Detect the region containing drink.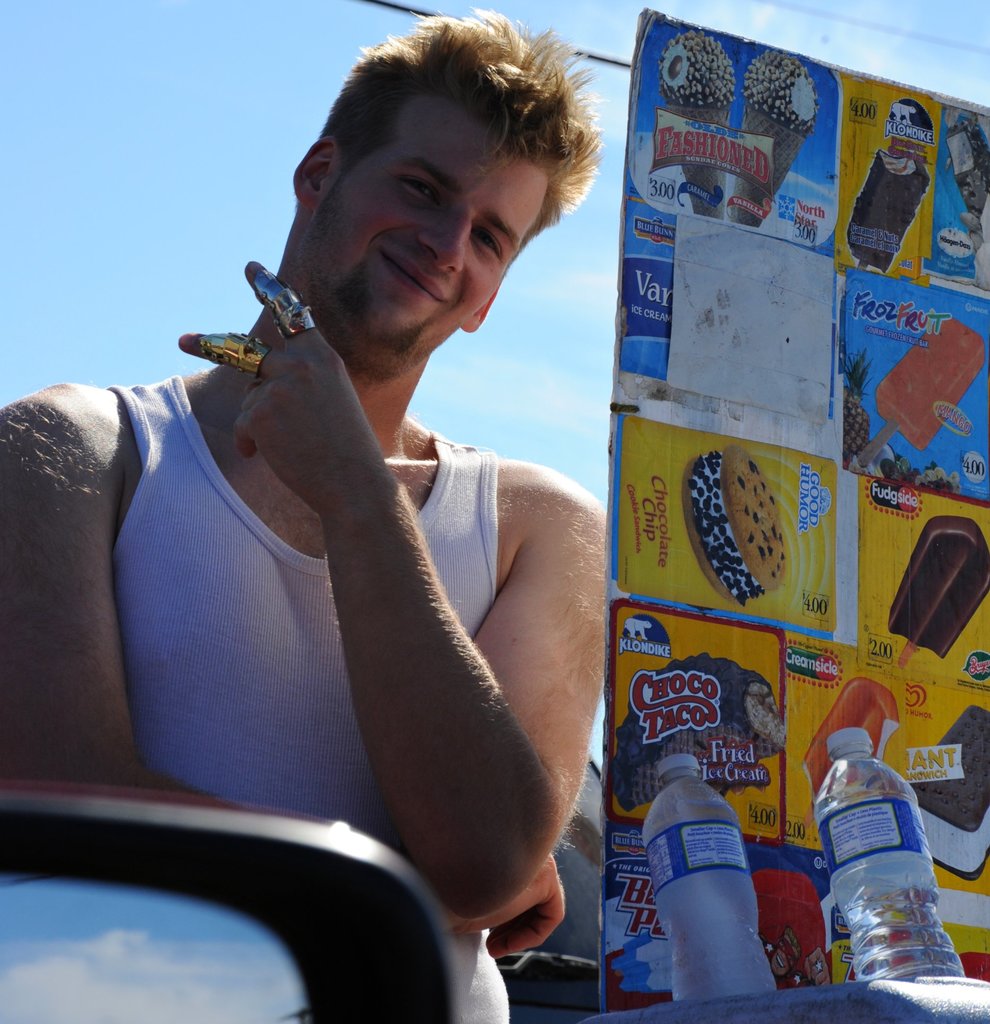
x1=640, y1=801, x2=781, y2=995.
